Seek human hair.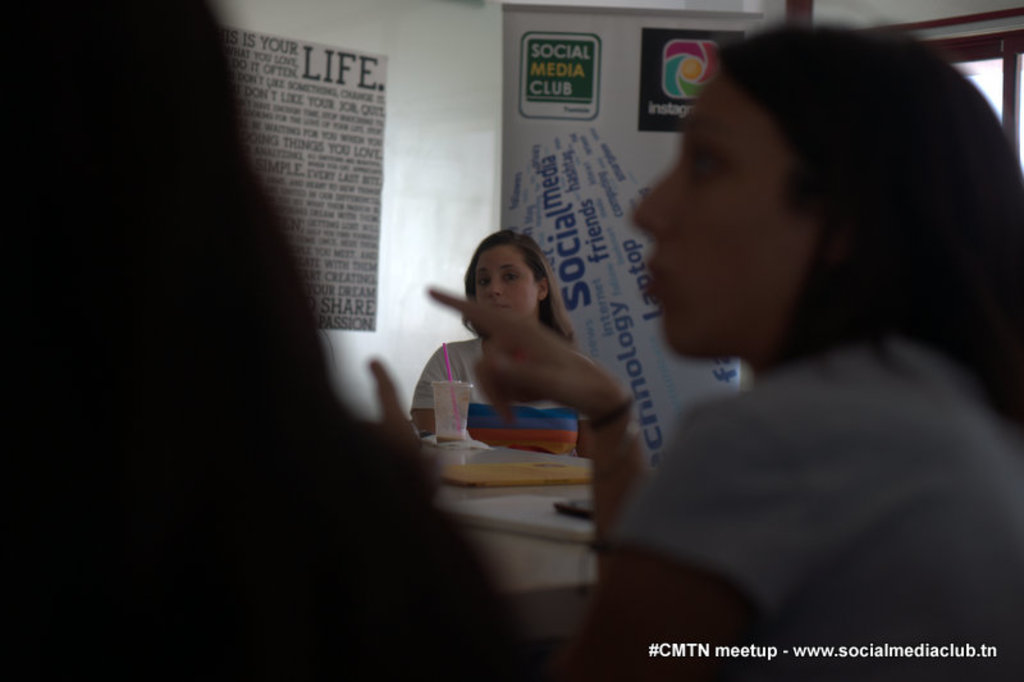
(x1=454, y1=225, x2=571, y2=361).
